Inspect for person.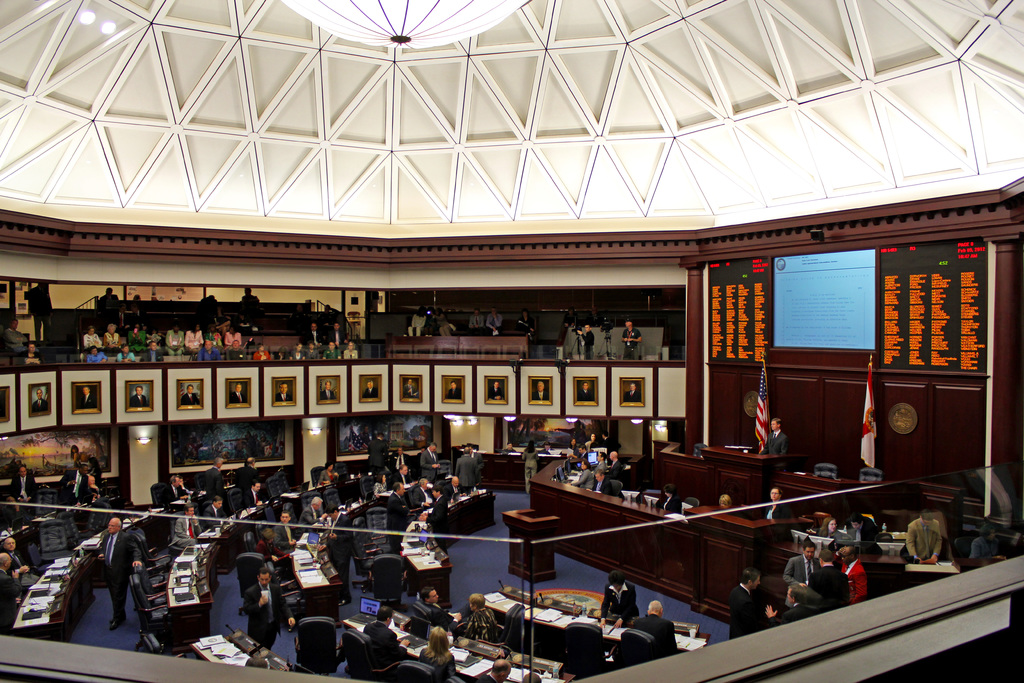
Inspection: box(623, 378, 646, 404).
